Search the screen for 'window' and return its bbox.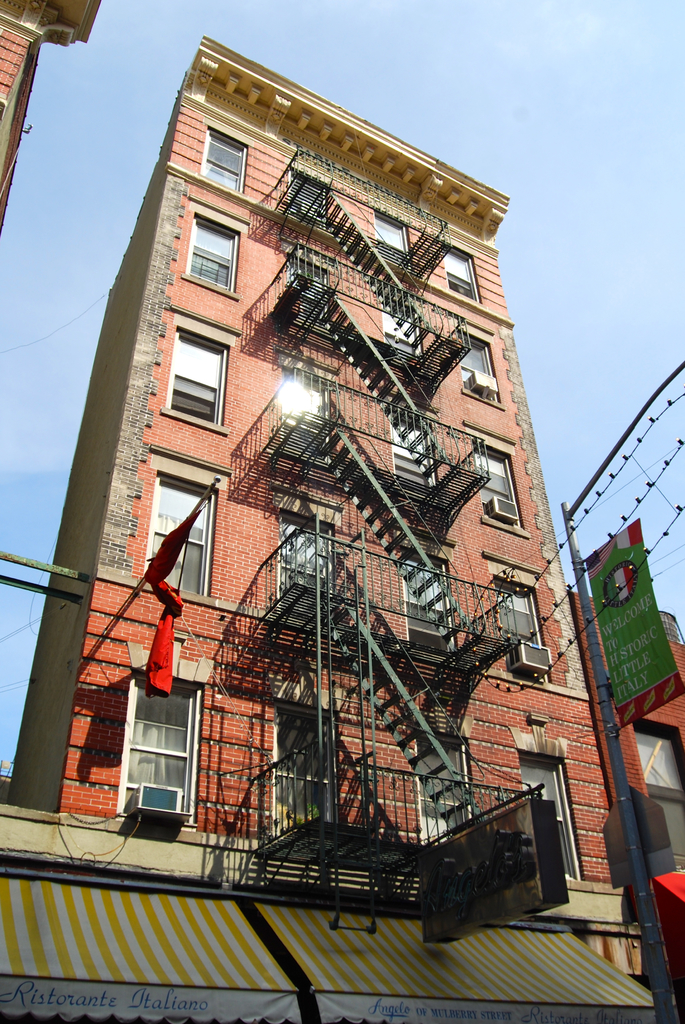
Found: BBox(280, 171, 333, 239).
